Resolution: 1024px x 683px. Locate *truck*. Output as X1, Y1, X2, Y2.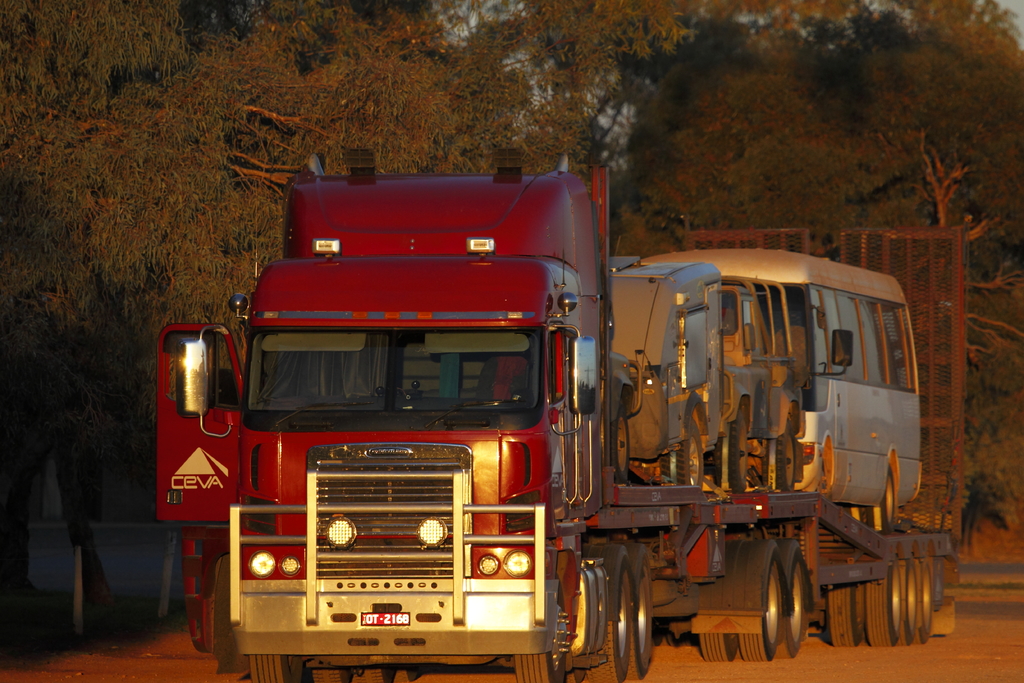
130, 166, 930, 675.
